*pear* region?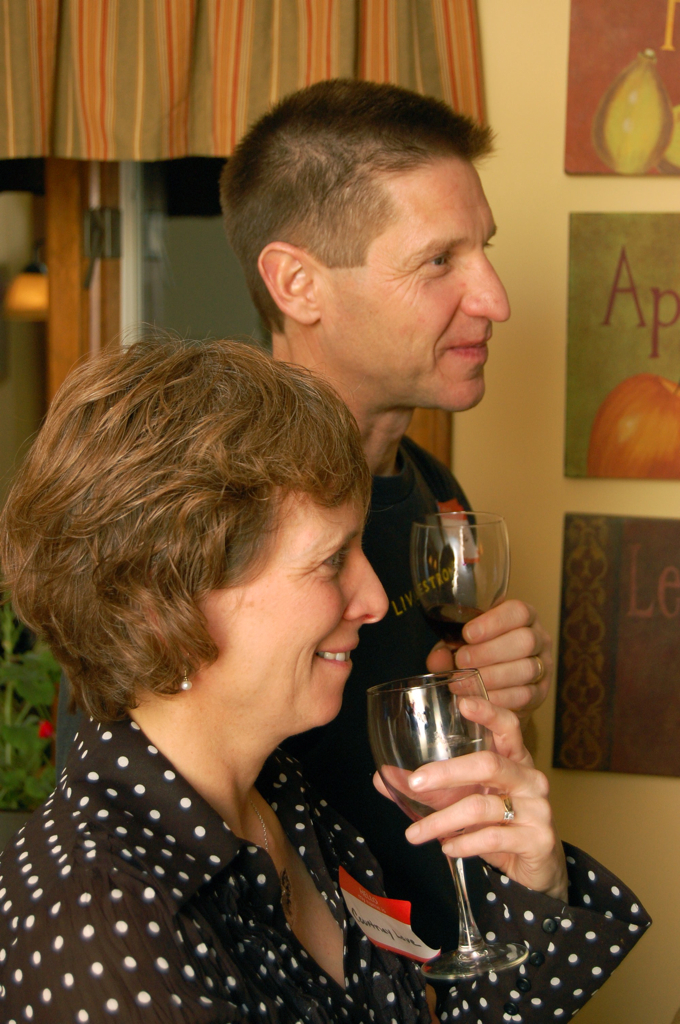
Rect(592, 47, 670, 177)
